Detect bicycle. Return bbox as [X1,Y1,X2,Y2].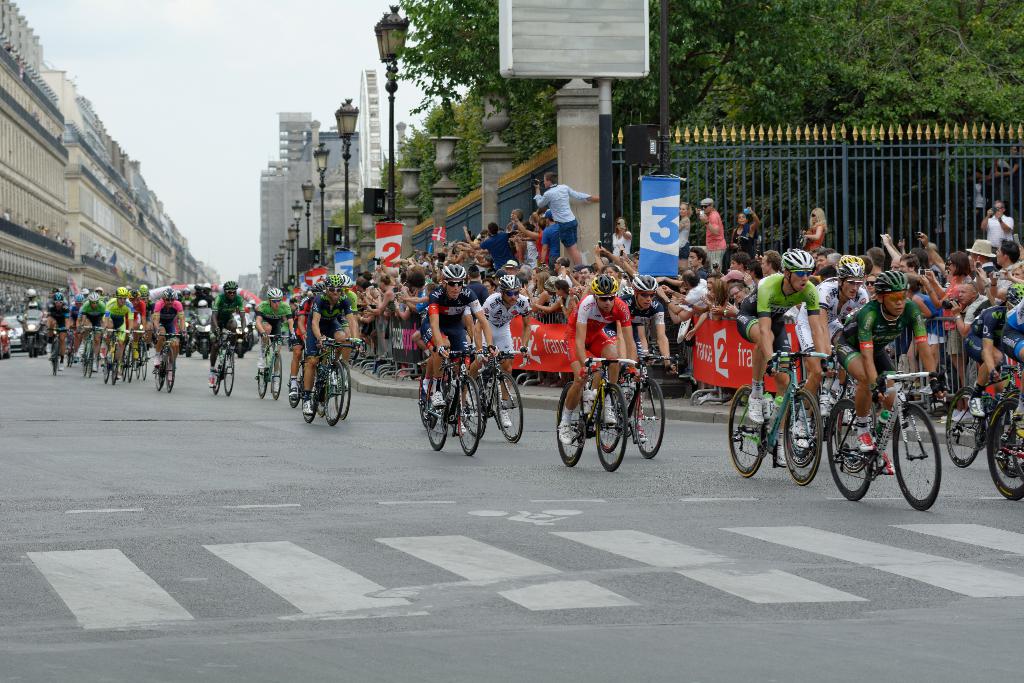
[134,331,149,378].
